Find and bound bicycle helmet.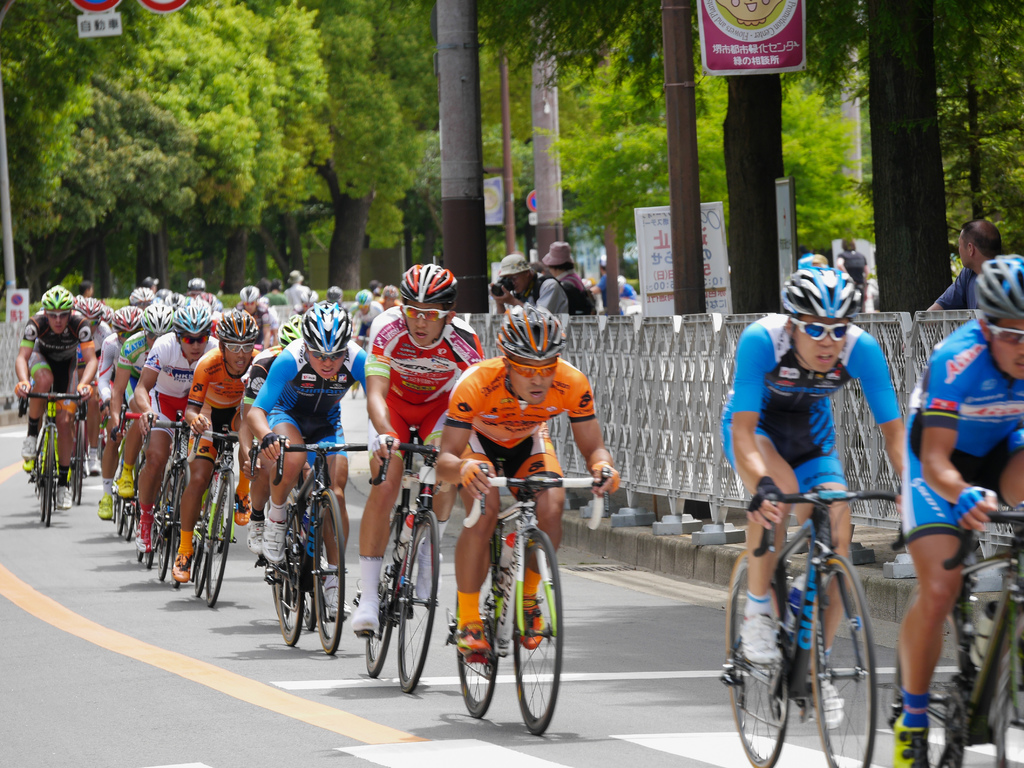
Bound: box=[969, 256, 1023, 325].
